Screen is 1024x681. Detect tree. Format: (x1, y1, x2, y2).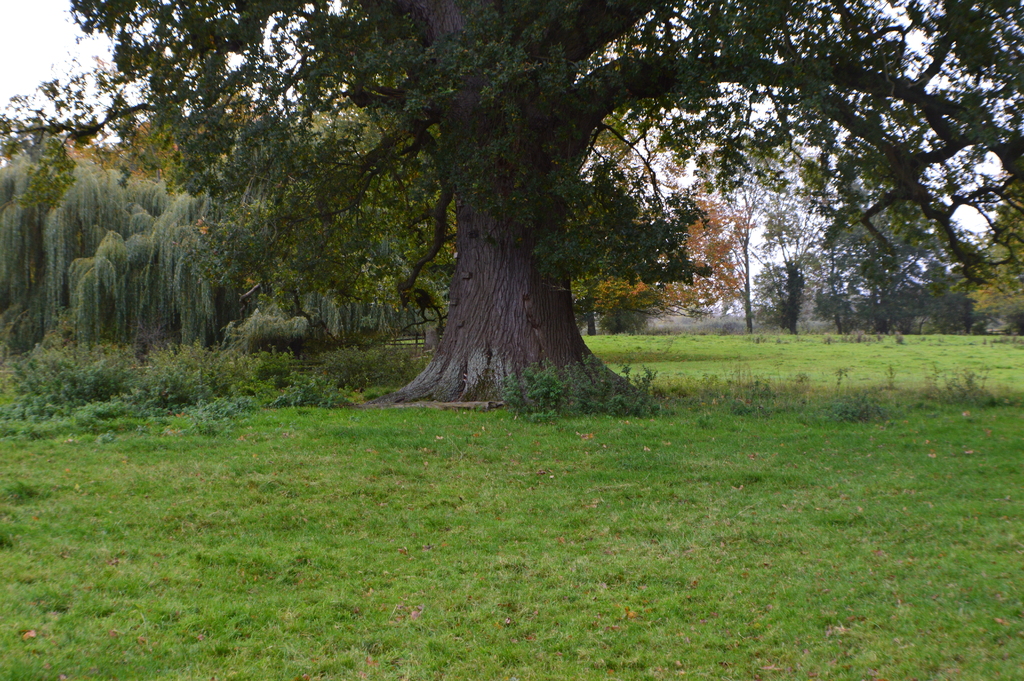
(968, 176, 1023, 331).
